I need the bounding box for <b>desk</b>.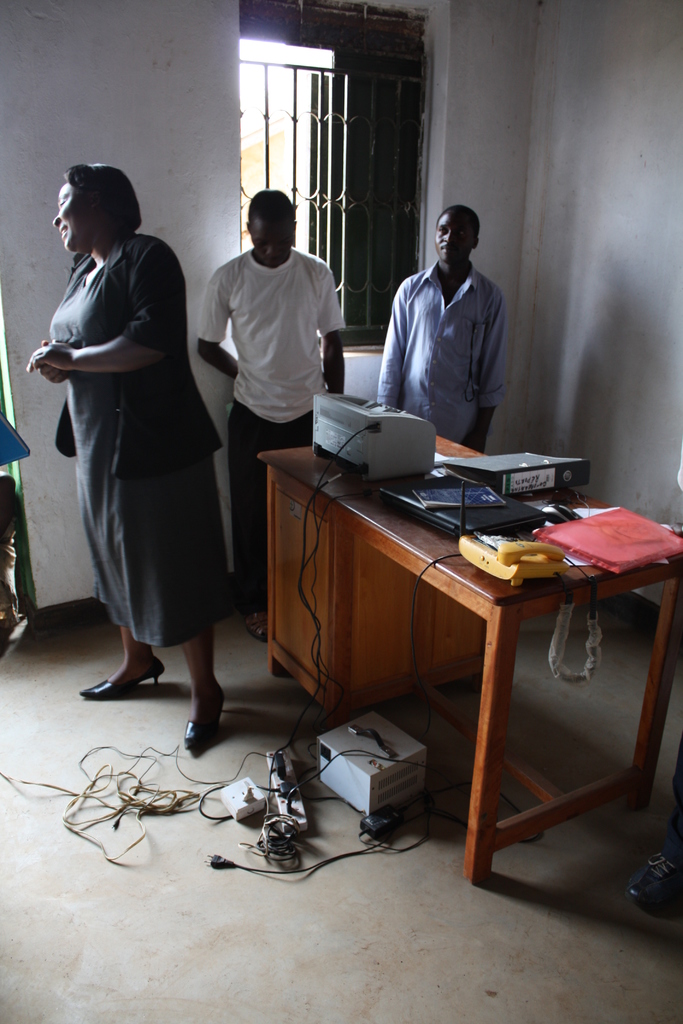
Here it is: (247, 421, 650, 895).
